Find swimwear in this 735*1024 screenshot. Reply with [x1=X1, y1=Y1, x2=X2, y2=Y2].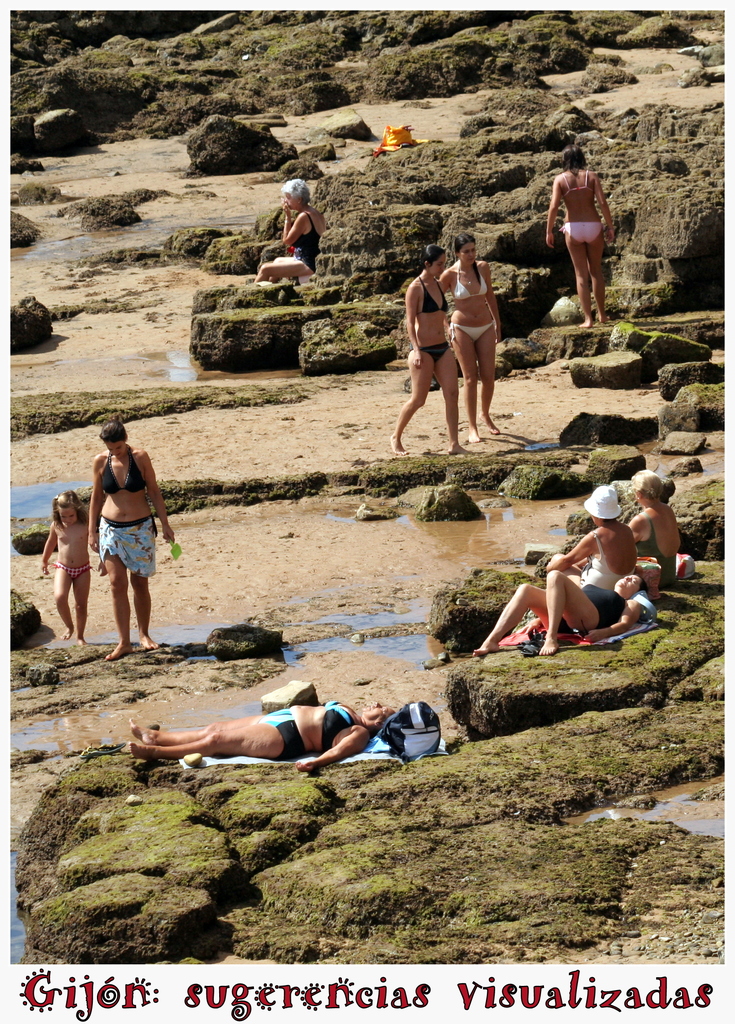
[x1=561, y1=582, x2=627, y2=633].
